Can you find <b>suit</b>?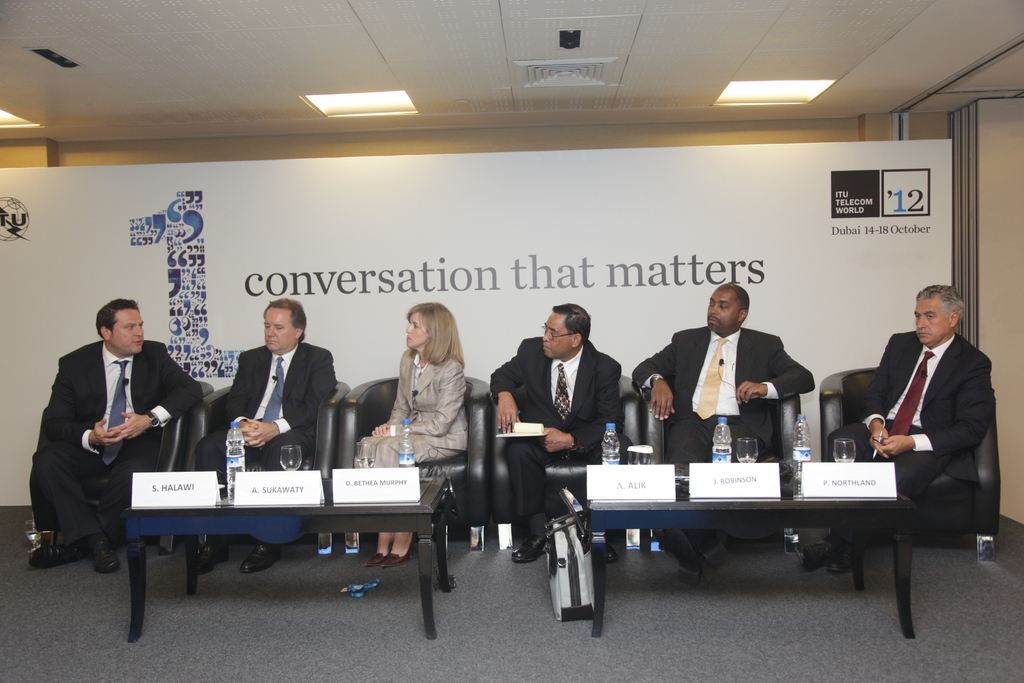
Yes, bounding box: select_region(190, 342, 340, 470).
